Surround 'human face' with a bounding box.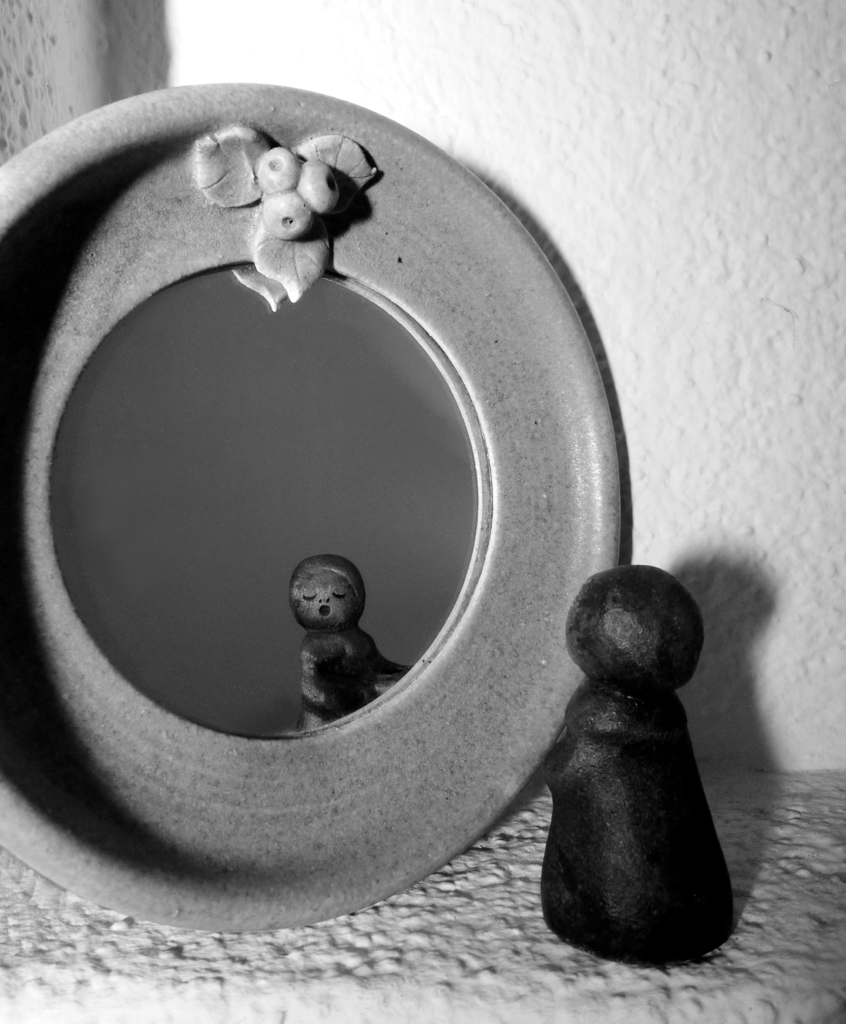
294,570,357,631.
